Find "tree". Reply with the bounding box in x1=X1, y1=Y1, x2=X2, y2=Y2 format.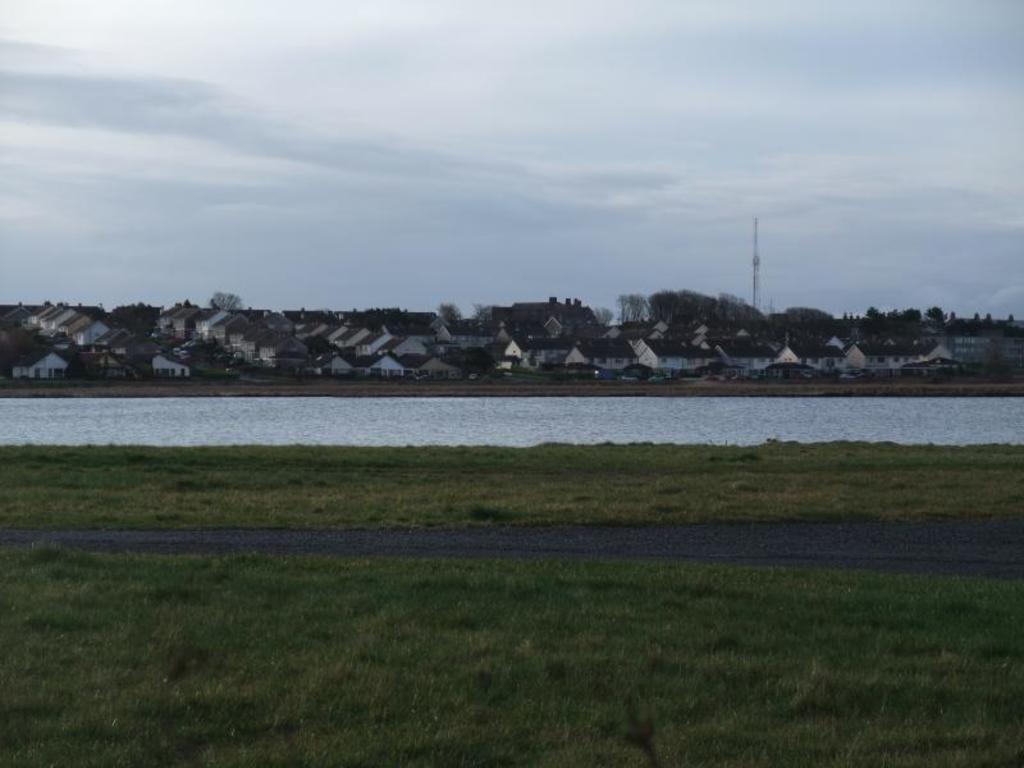
x1=471, y1=302, x2=502, y2=333.
